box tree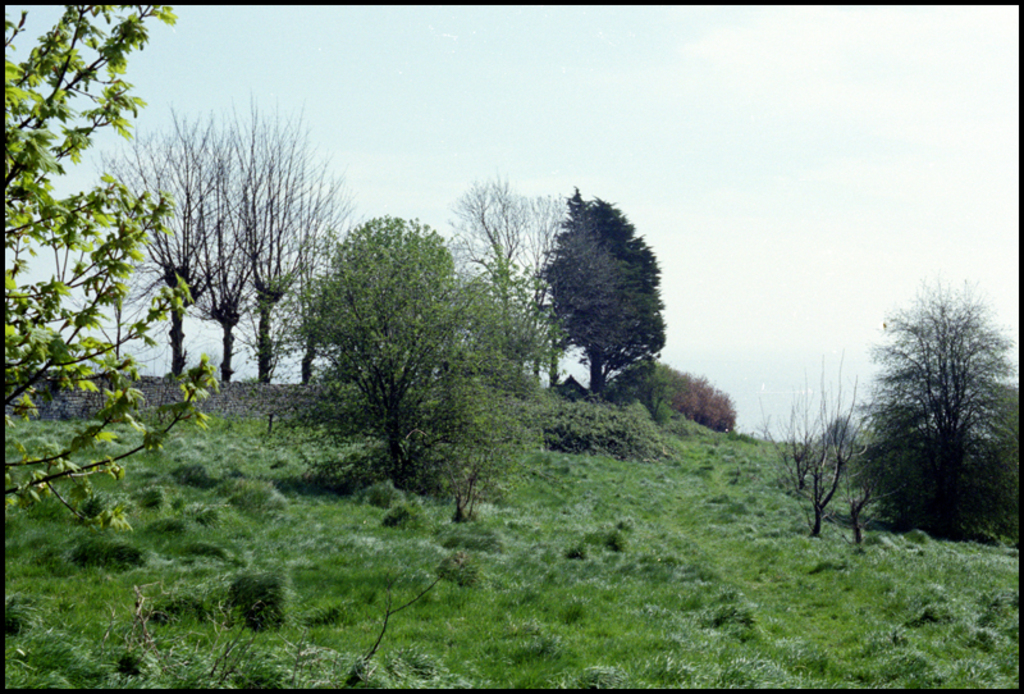
Rect(827, 282, 1023, 549)
